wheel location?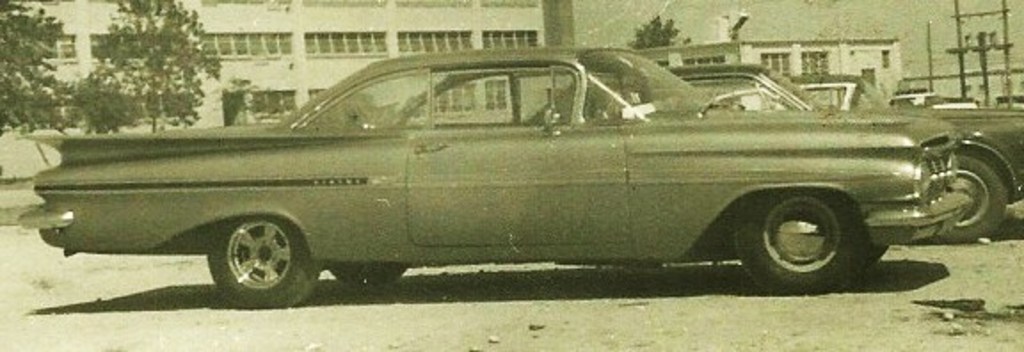
329/260/407/284
